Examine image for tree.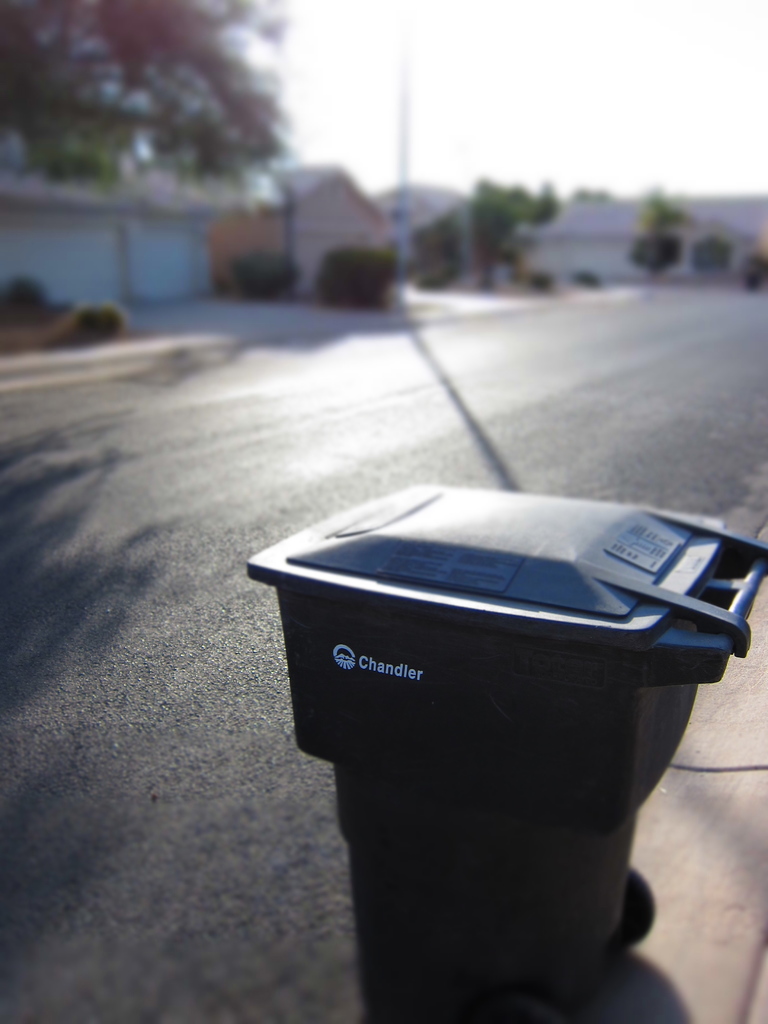
Examination result: 319:239:399:318.
